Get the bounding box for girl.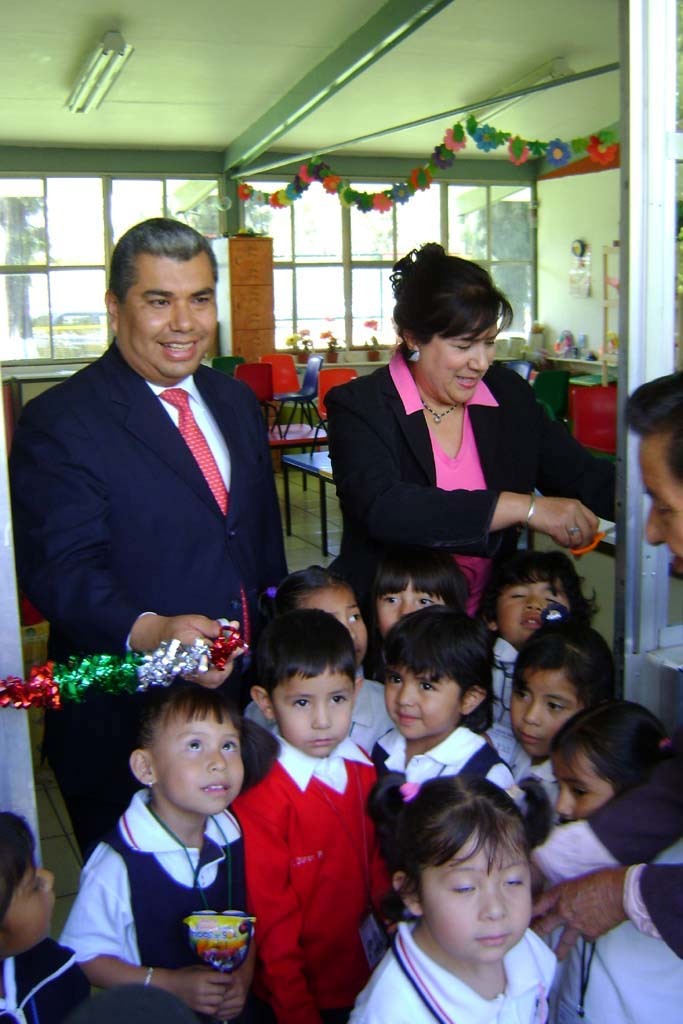
crop(546, 696, 682, 1023).
